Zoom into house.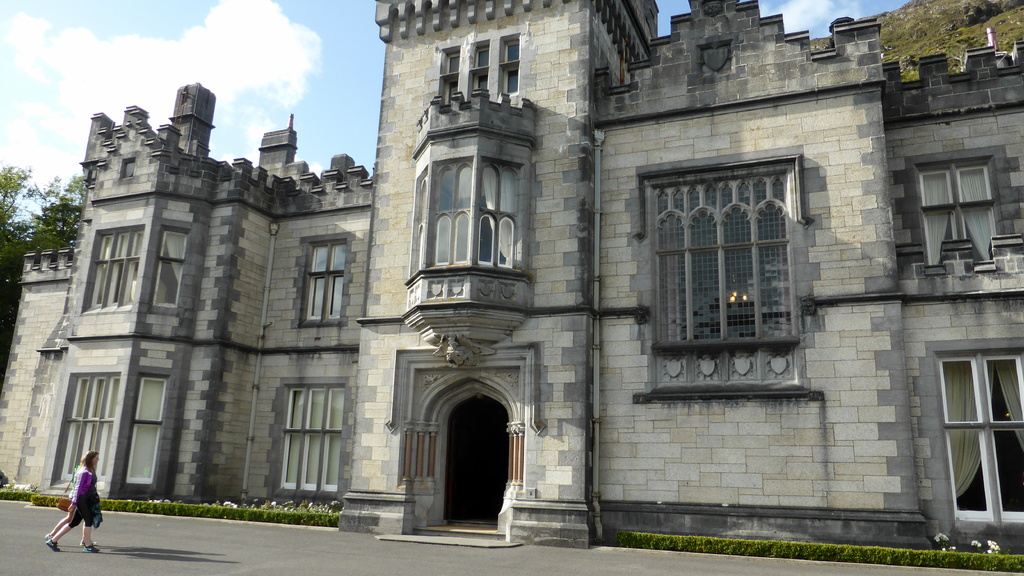
Zoom target: locate(0, 0, 1023, 575).
